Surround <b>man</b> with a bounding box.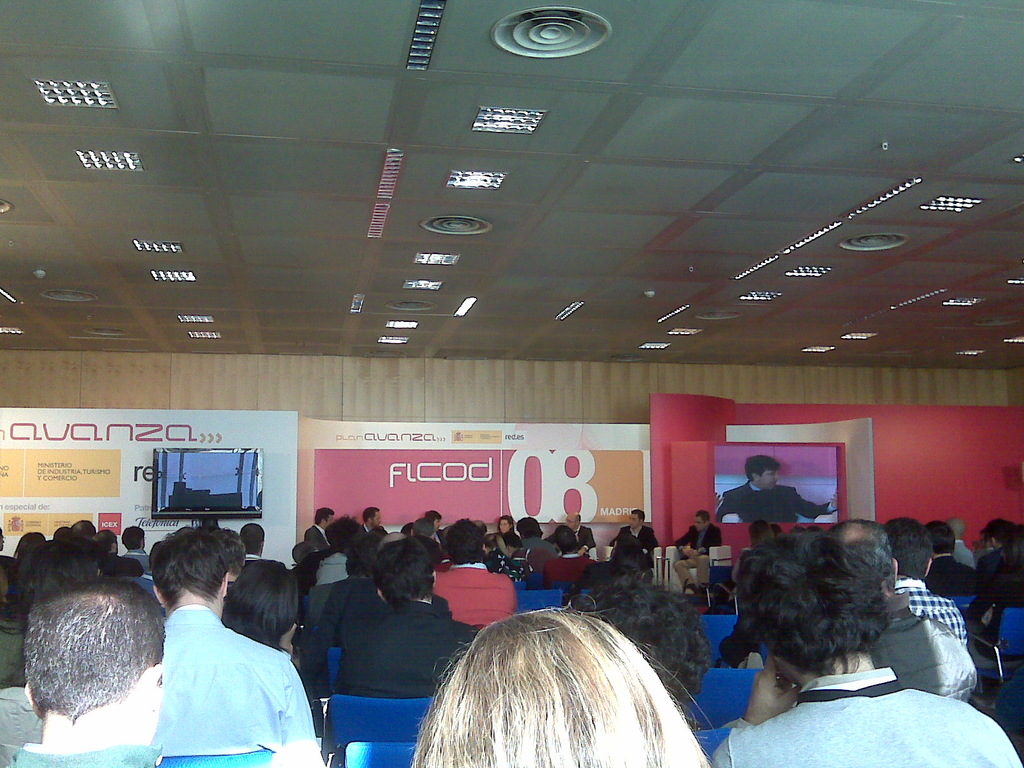
Rect(709, 524, 1023, 767).
